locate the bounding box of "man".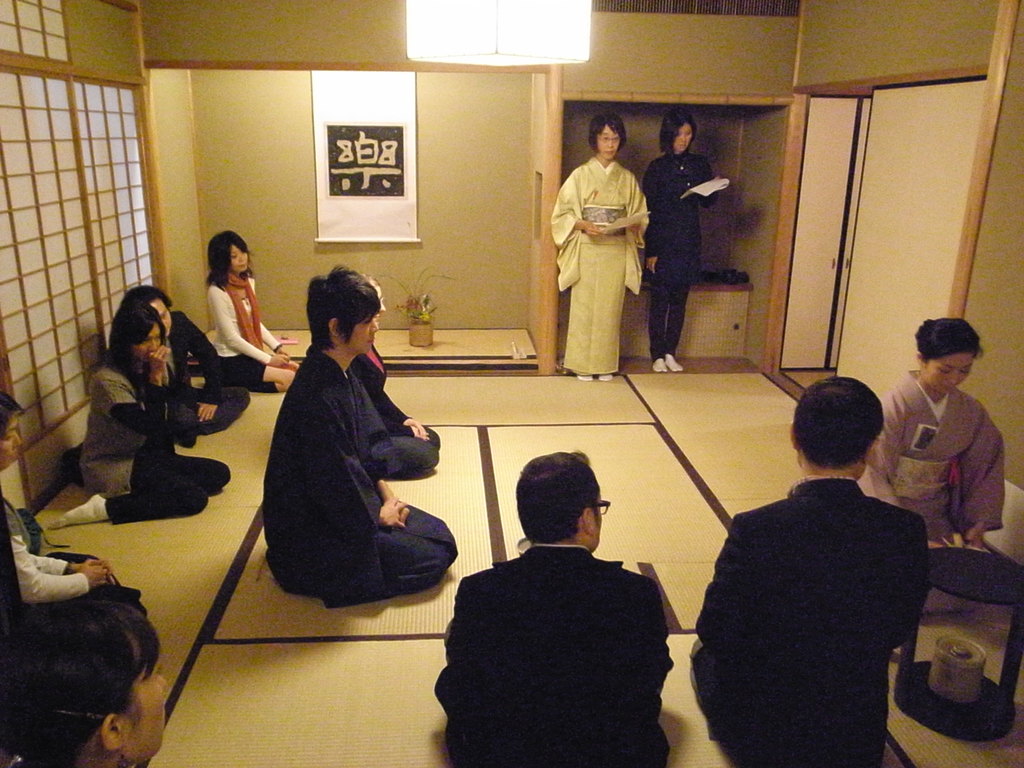
Bounding box: box=[690, 361, 962, 760].
